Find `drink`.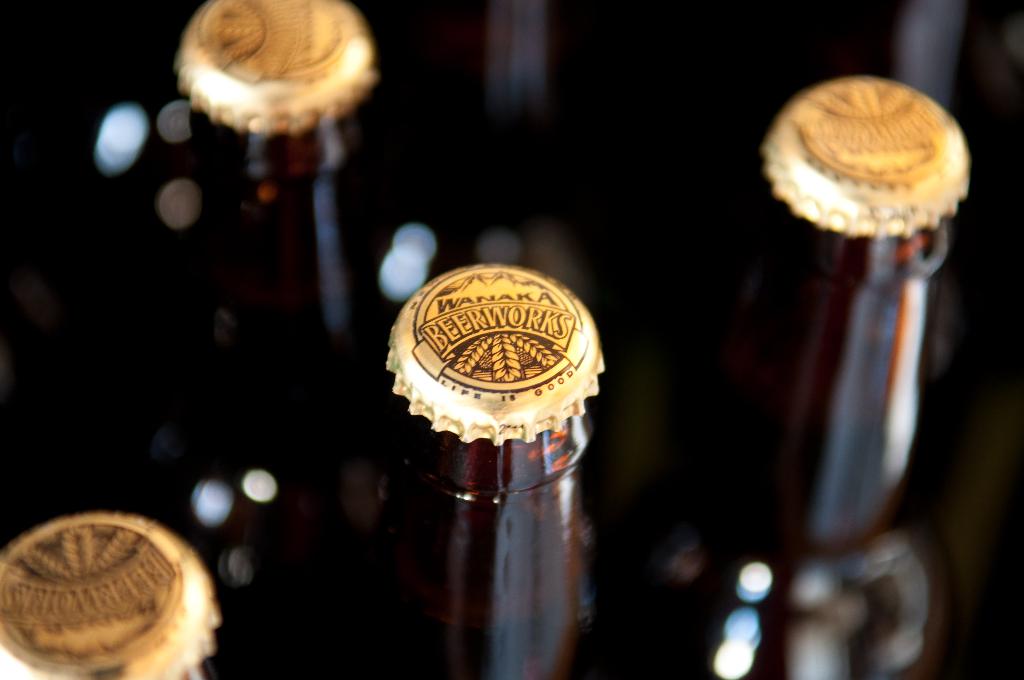
(left=366, top=271, right=598, bottom=679).
